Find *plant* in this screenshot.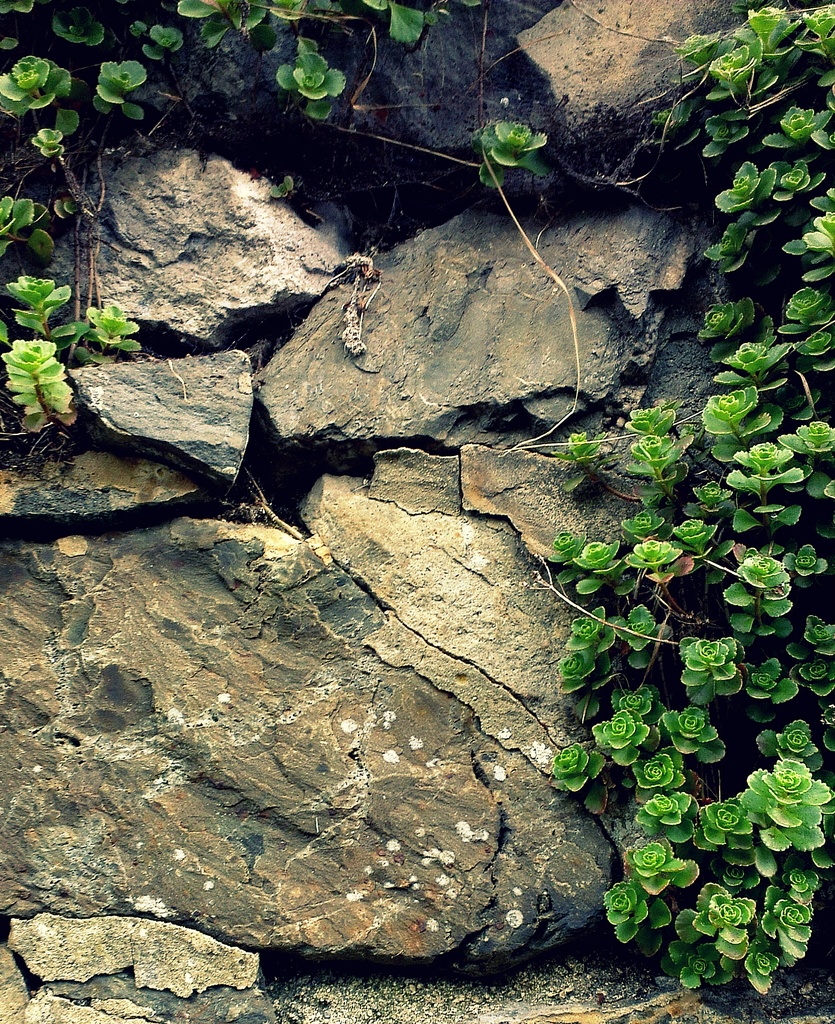
The bounding box for *plant* is crop(478, 114, 557, 189).
